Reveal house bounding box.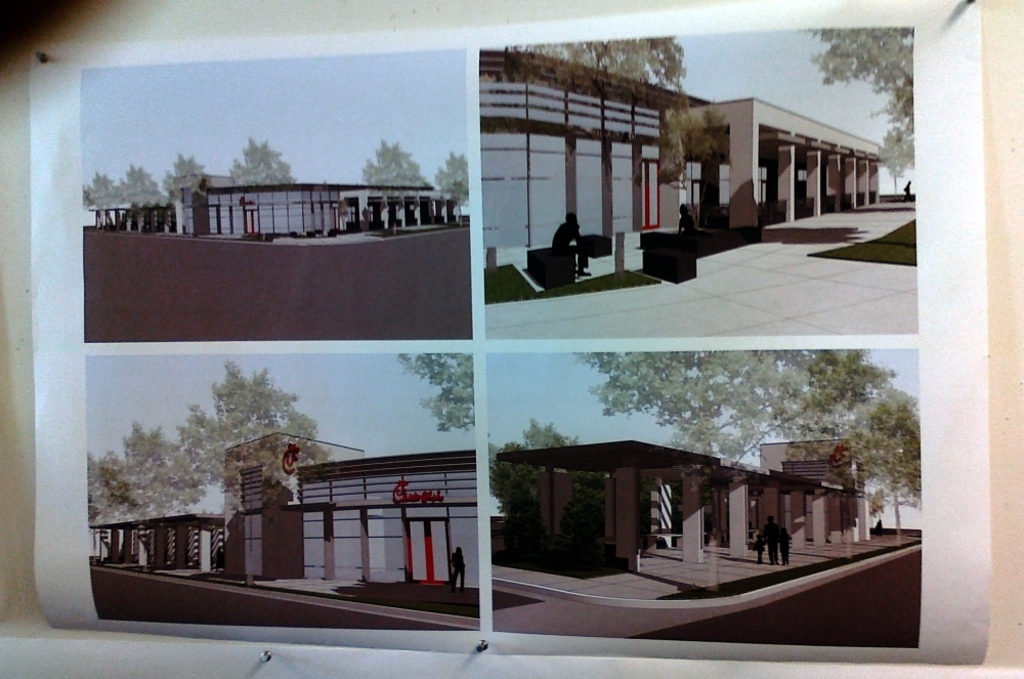
Revealed: left=475, top=49, right=889, bottom=263.
